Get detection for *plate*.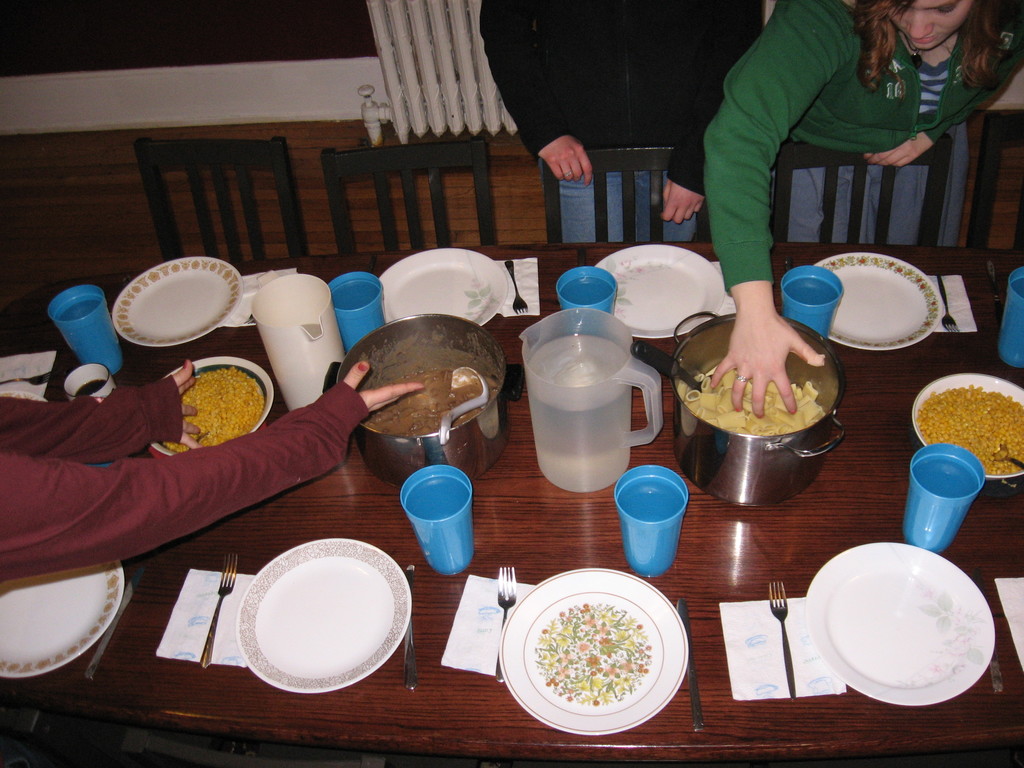
Detection: BBox(115, 251, 250, 356).
